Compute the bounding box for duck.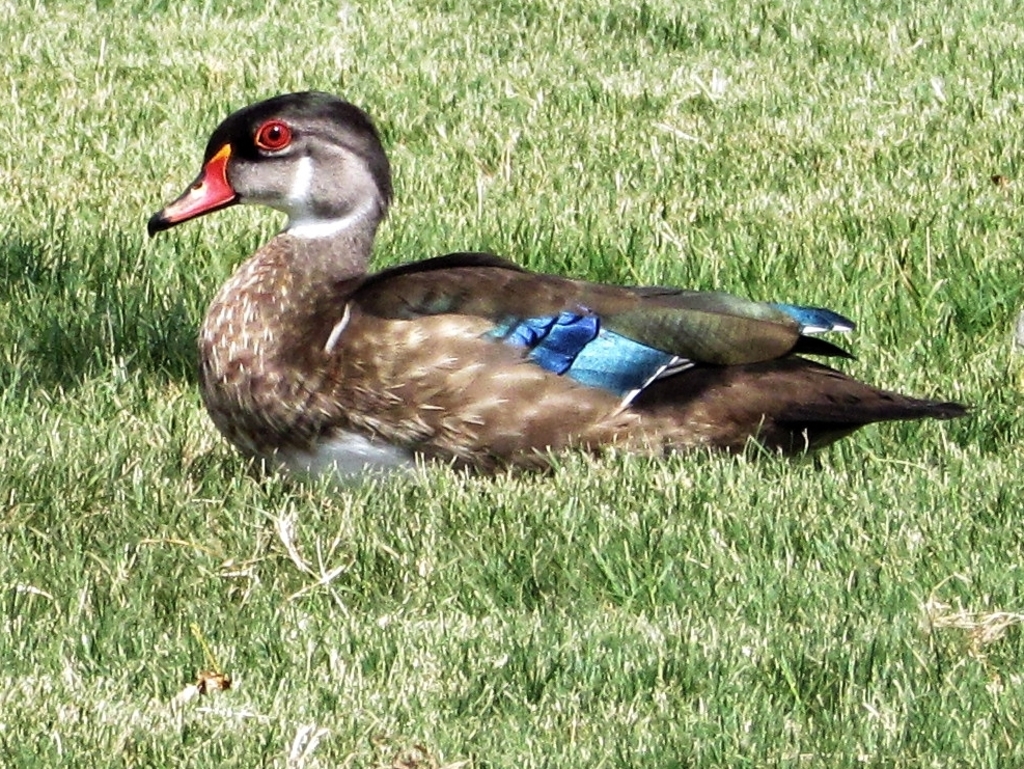
(138,89,977,490).
